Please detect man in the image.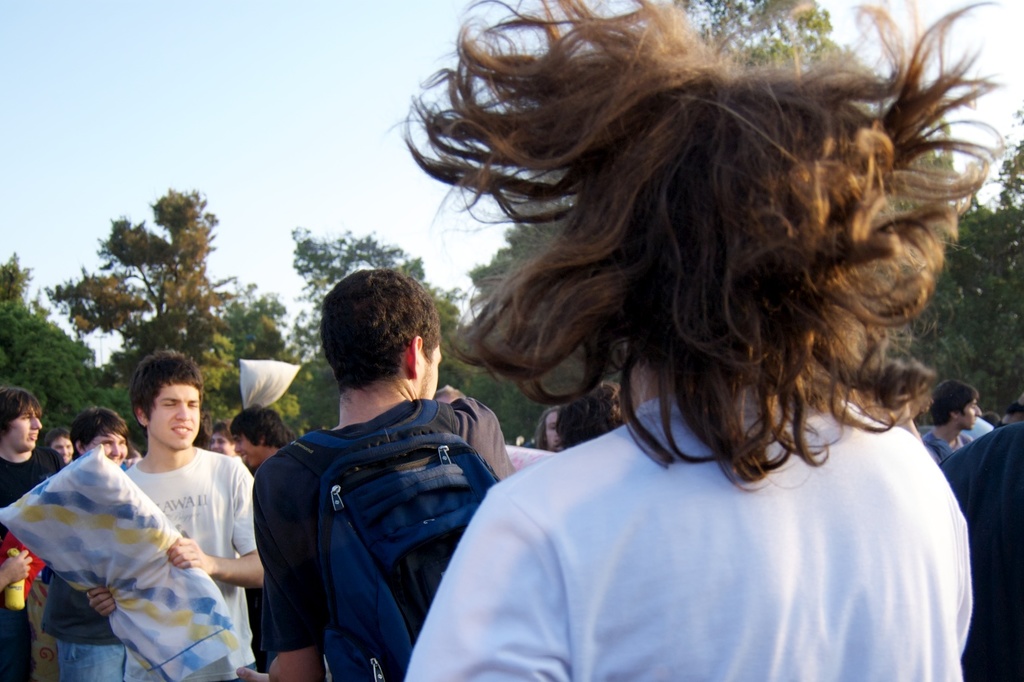
bbox=[67, 349, 283, 681].
